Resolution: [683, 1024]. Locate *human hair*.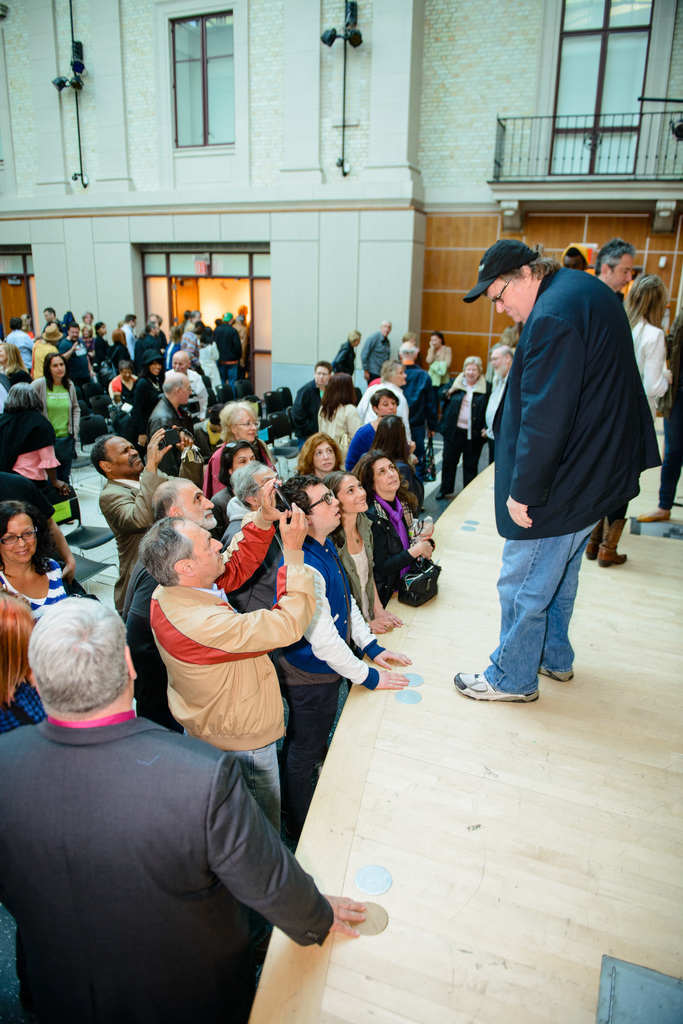
x1=138, y1=516, x2=200, y2=588.
